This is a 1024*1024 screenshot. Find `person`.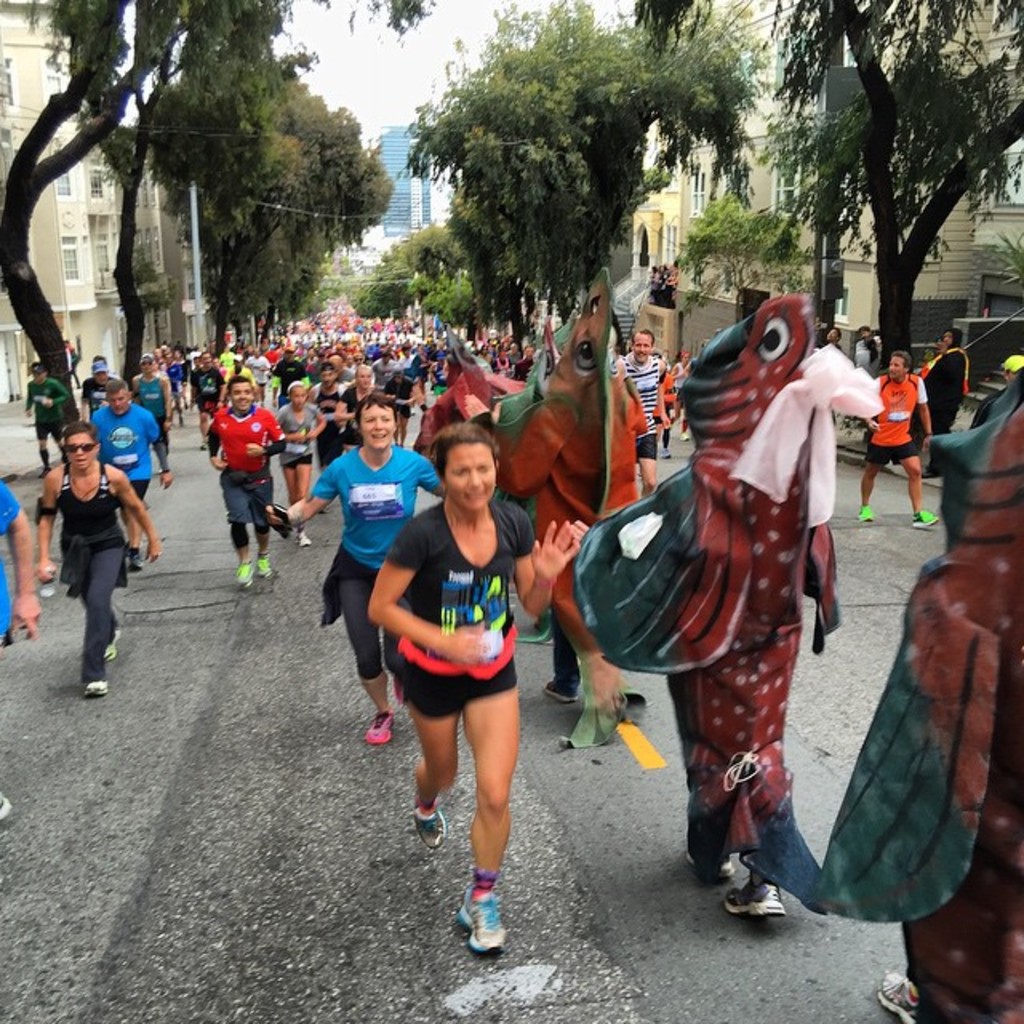
Bounding box: bbox(205, 374, 285, 595).
